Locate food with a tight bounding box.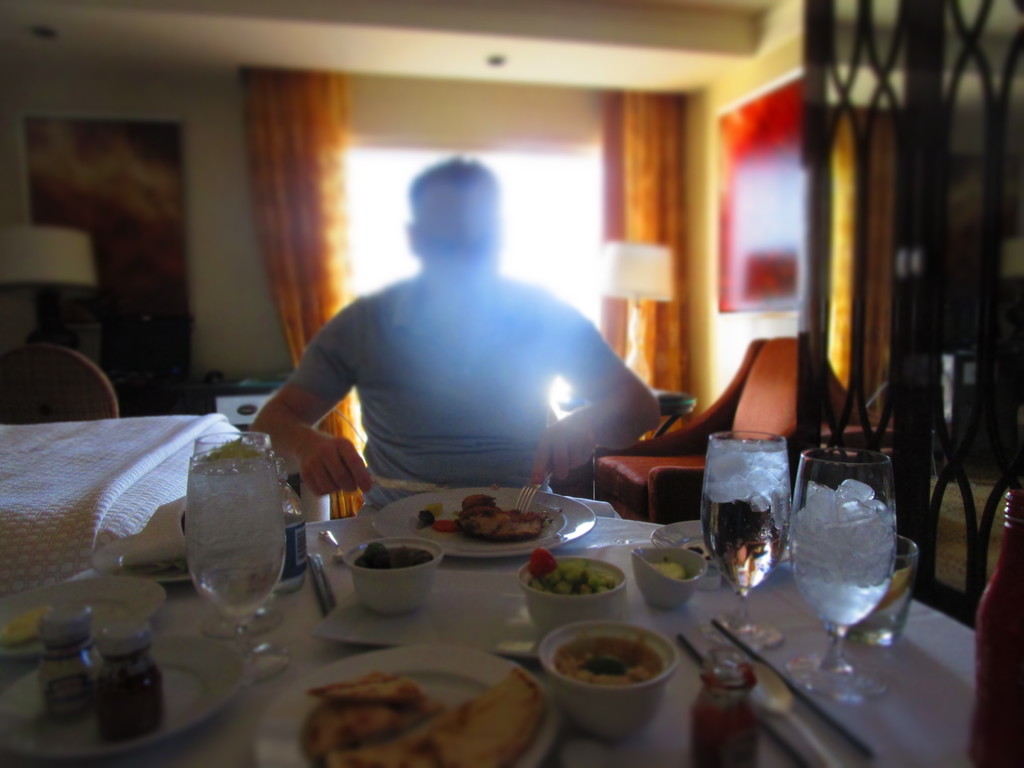
Rect(647, 561, 683, 579).
